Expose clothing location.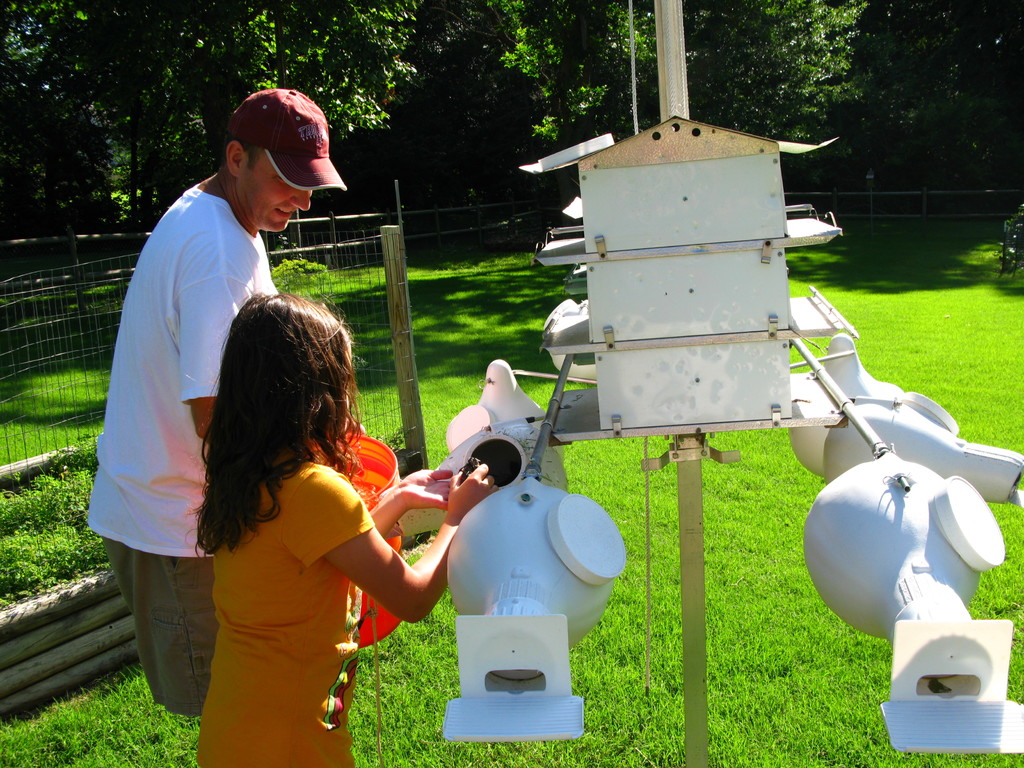
Exposed at pyautogui.locateOnScreen(196, 445, 381, 767).
